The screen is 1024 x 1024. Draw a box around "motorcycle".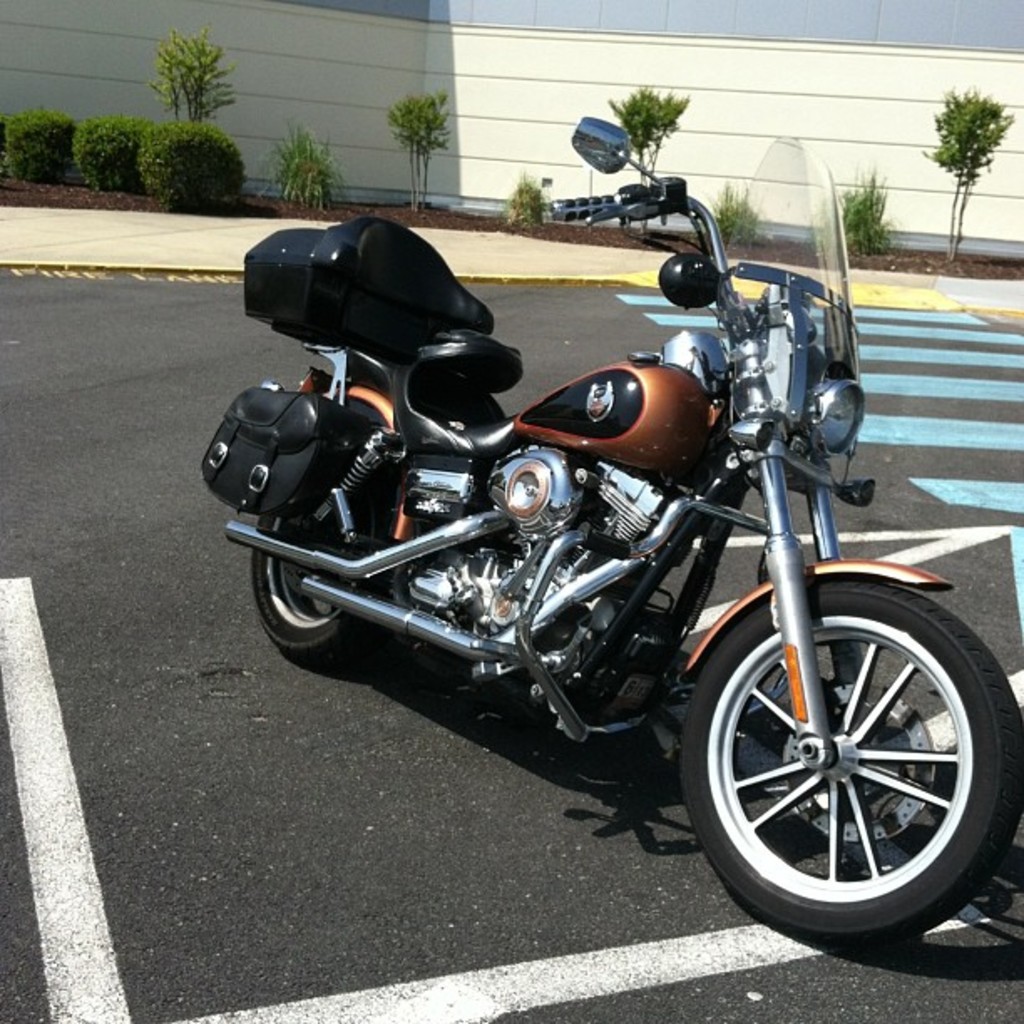
pyautogui.locateOnScreen(241, 110, 1022, 947).
